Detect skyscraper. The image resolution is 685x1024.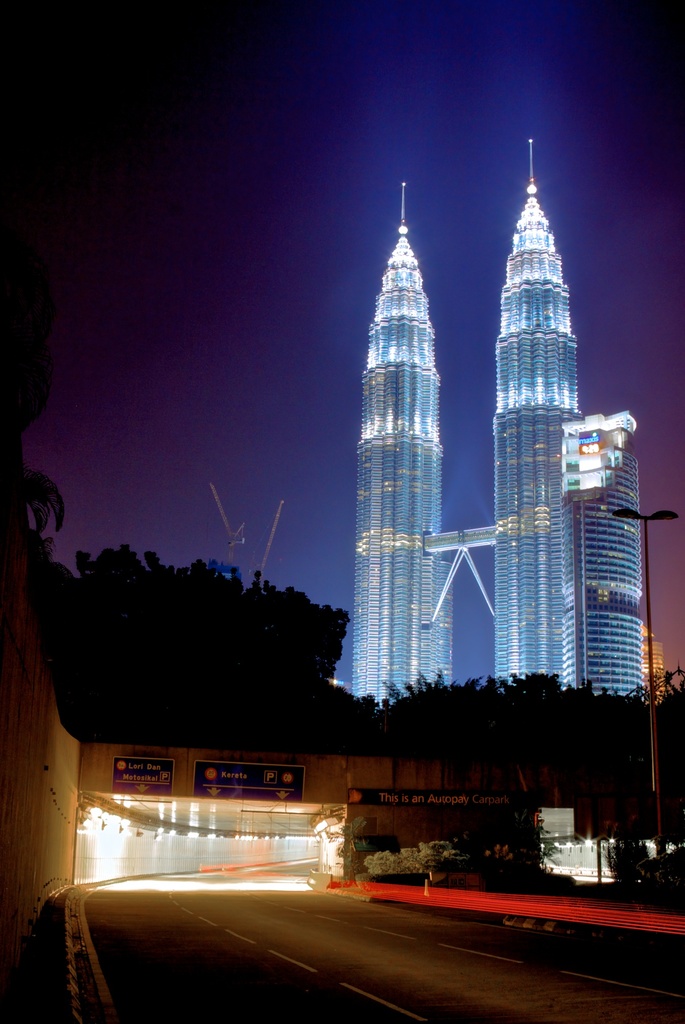
<region>342, 125, 624, 754</region>.
